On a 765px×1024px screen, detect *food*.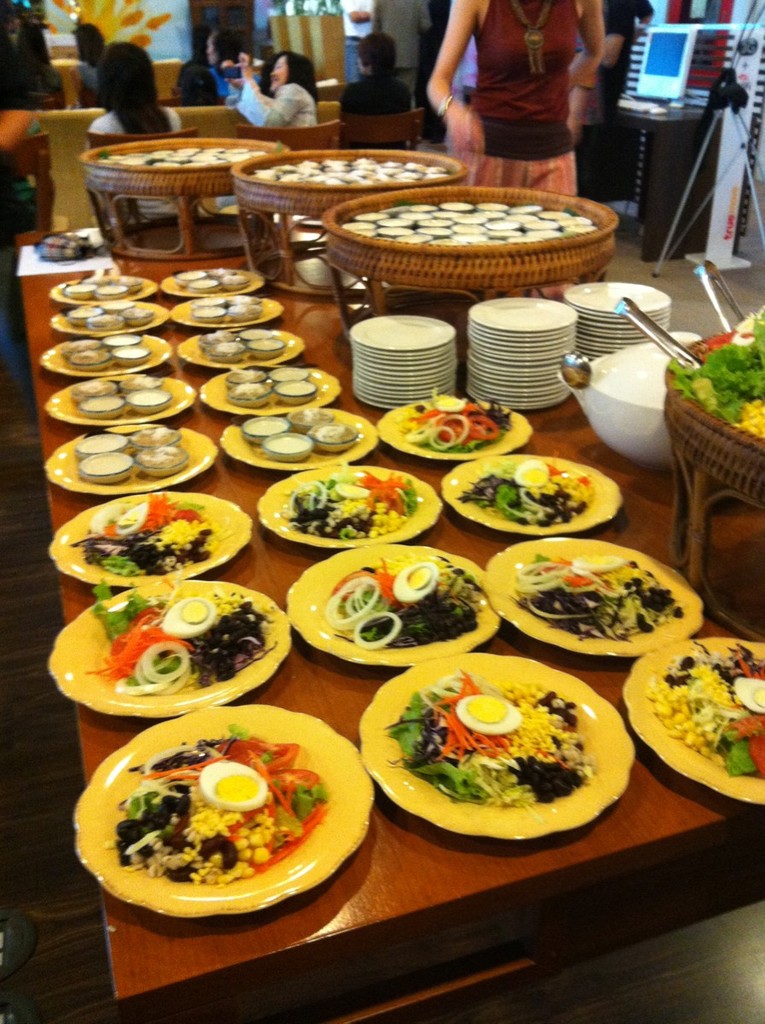
rect(197, 307, 222, 318).
